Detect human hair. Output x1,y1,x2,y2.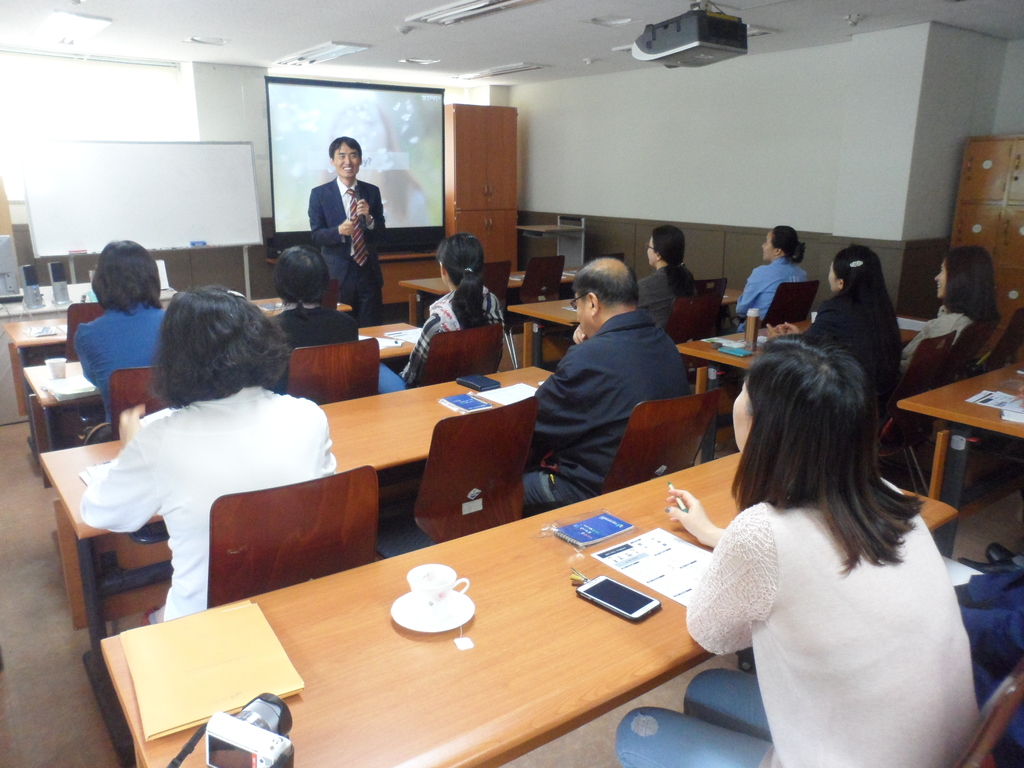
433,230,489,330.
